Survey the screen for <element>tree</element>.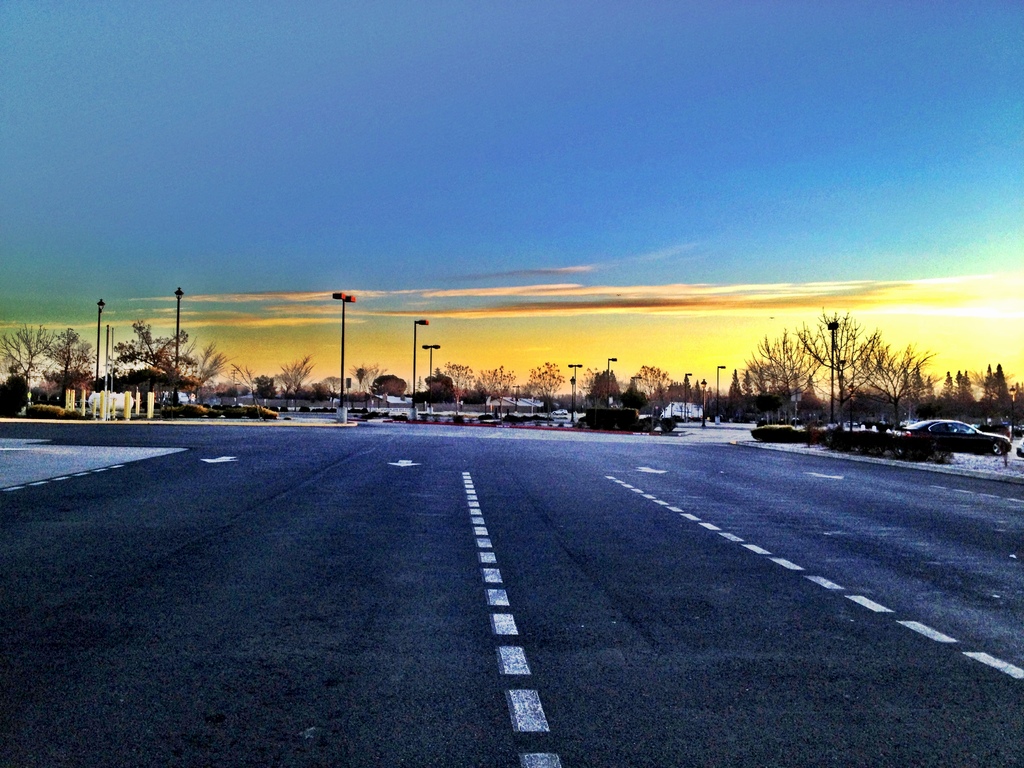
Survey found: [377, 369, 408, 397].
